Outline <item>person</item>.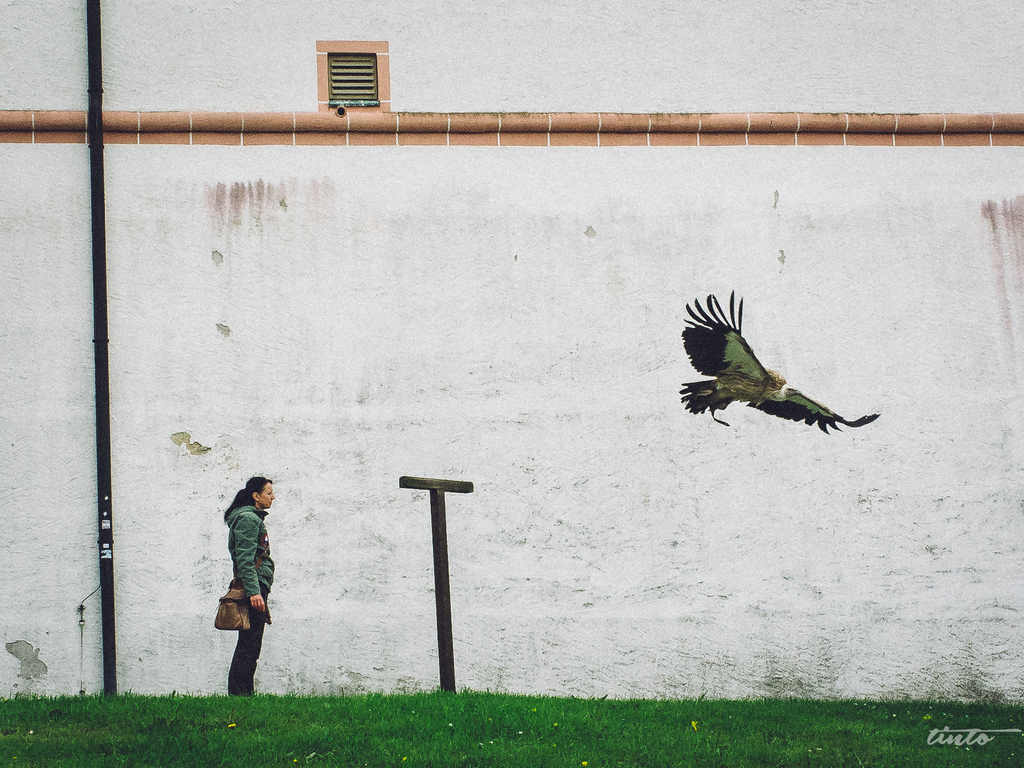
Outline: region(212, 470, 278, 696).
